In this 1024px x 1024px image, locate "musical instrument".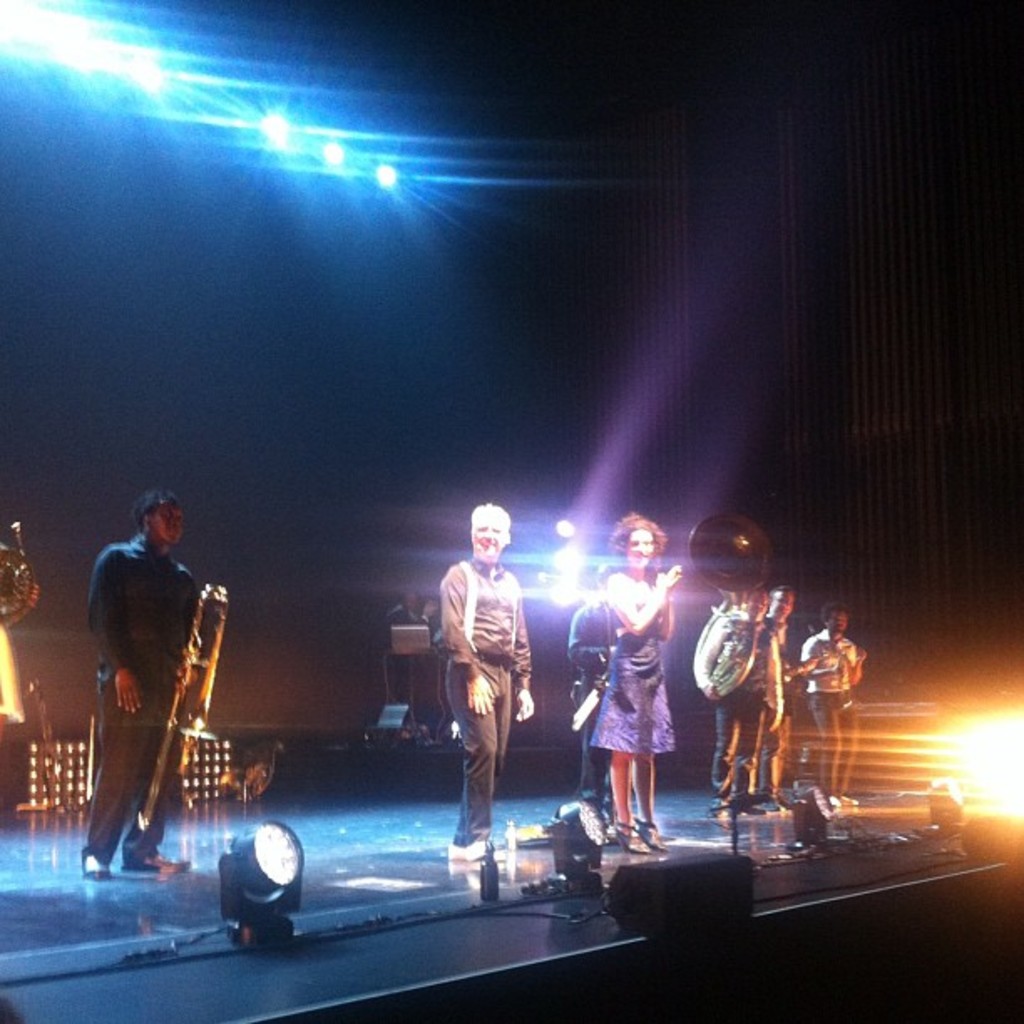
Bounding box: [left=0, top=519, right=35, bottom=626].
